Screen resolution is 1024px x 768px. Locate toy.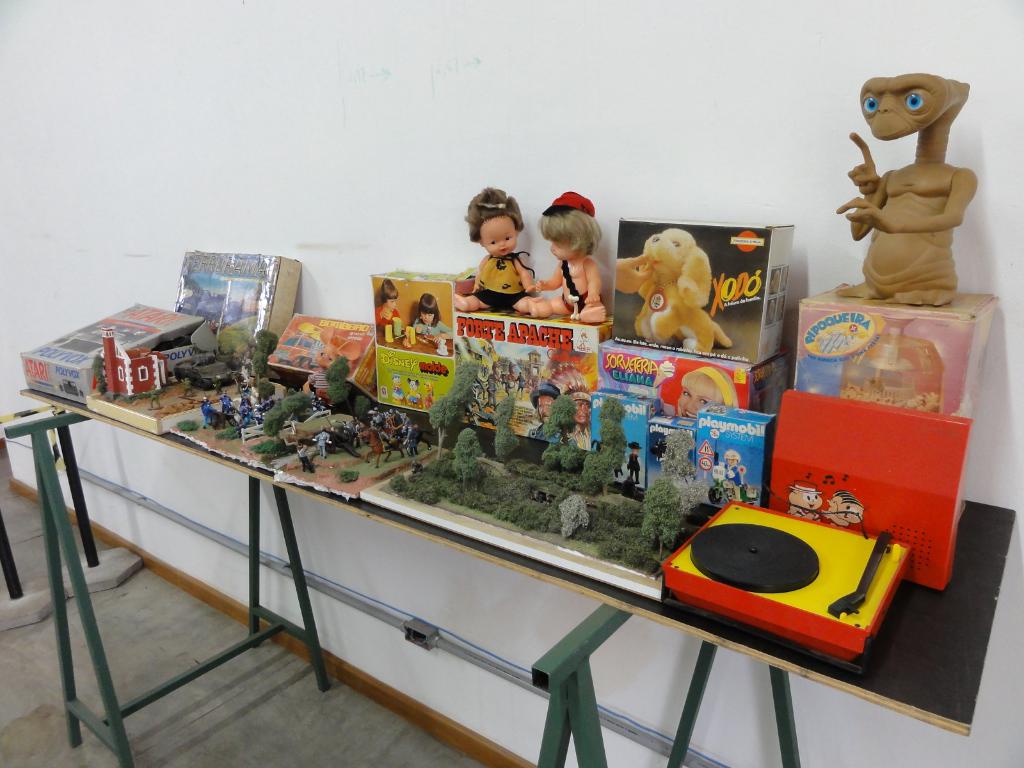
(144, 383, 167, 409).
